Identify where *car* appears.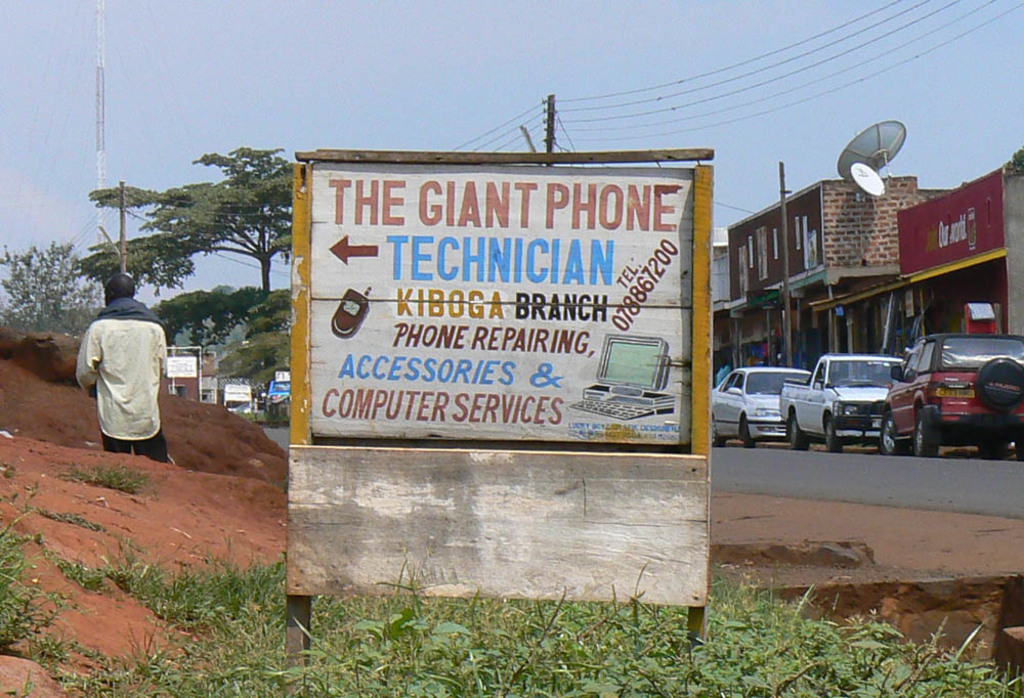
Appears at {"x1": 884, "y1": 328, "x2": 1013, "y2": 454}.
